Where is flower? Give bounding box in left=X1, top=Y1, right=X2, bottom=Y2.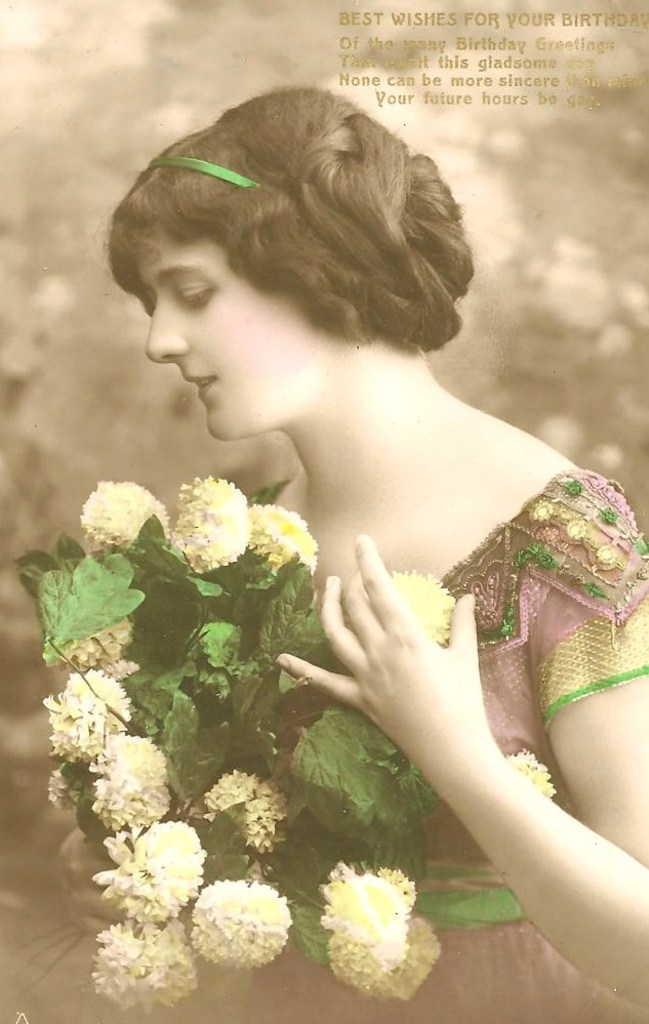
left=375, top=906, right=439, bottom=1003.
